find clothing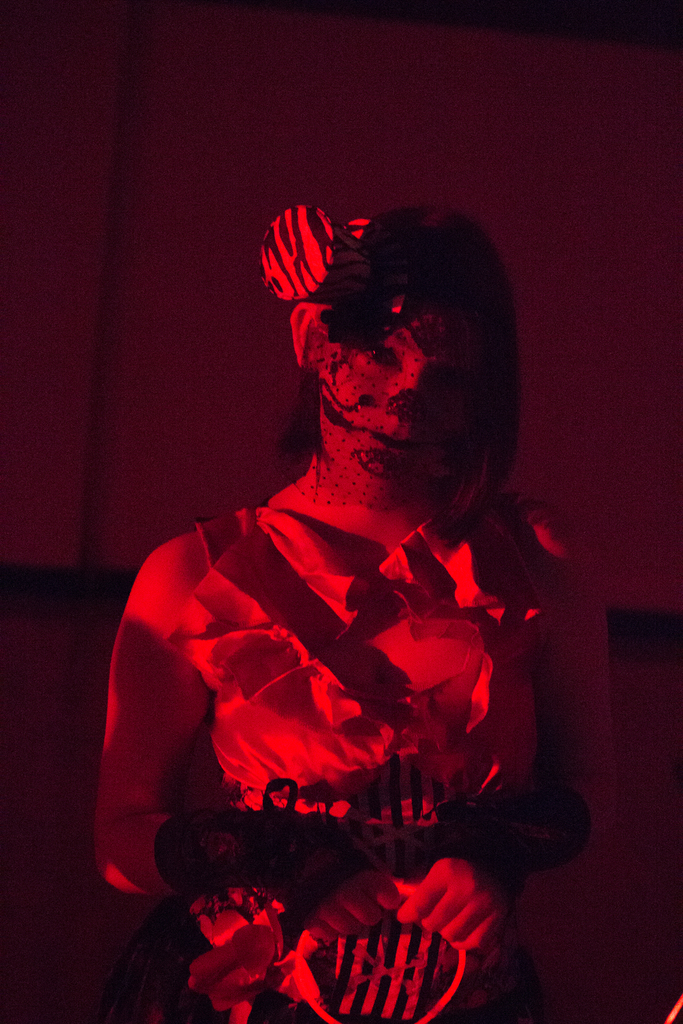
[90, 449, 550, 1020]
